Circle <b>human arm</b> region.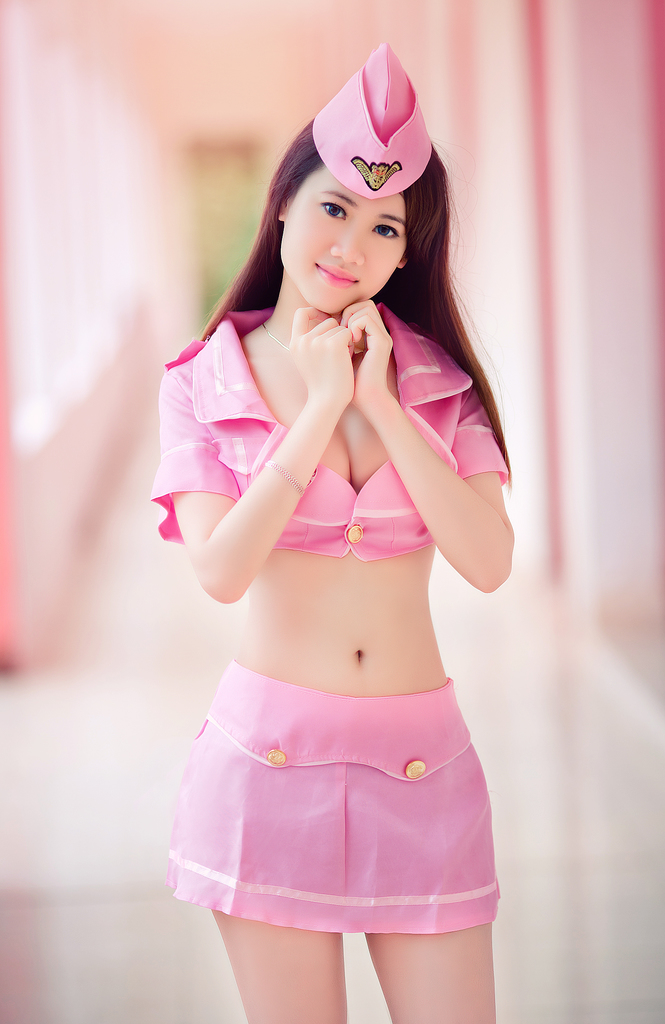
Region: <region>383, 336, 495, 599</region>.
